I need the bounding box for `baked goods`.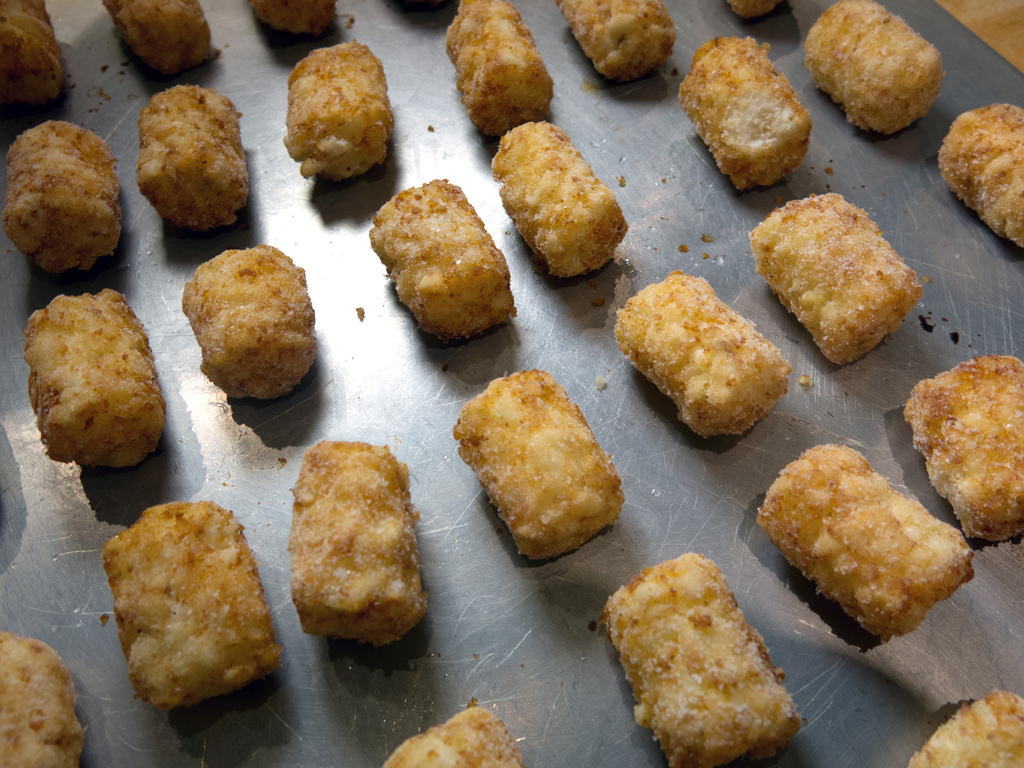
Here it is: (left=0, top=632, right=86, bottom=767).
